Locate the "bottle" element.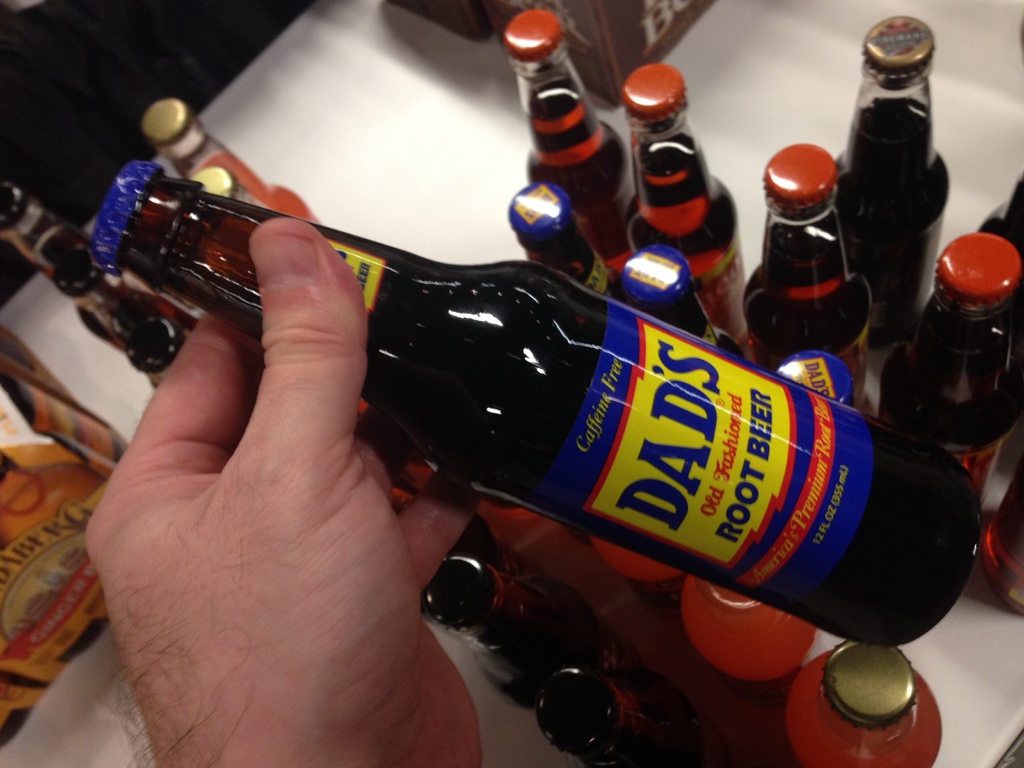
Element bbox: (left=614, top=59, right=755, bottom=363).
